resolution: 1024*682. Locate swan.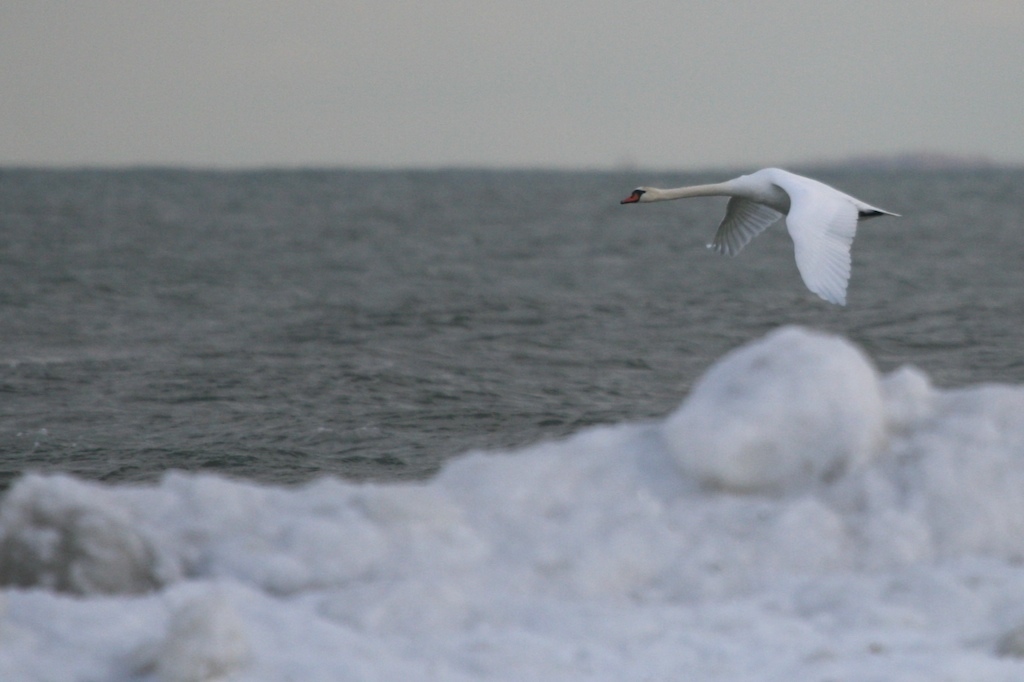
detection(627, 156, 905, 283).
